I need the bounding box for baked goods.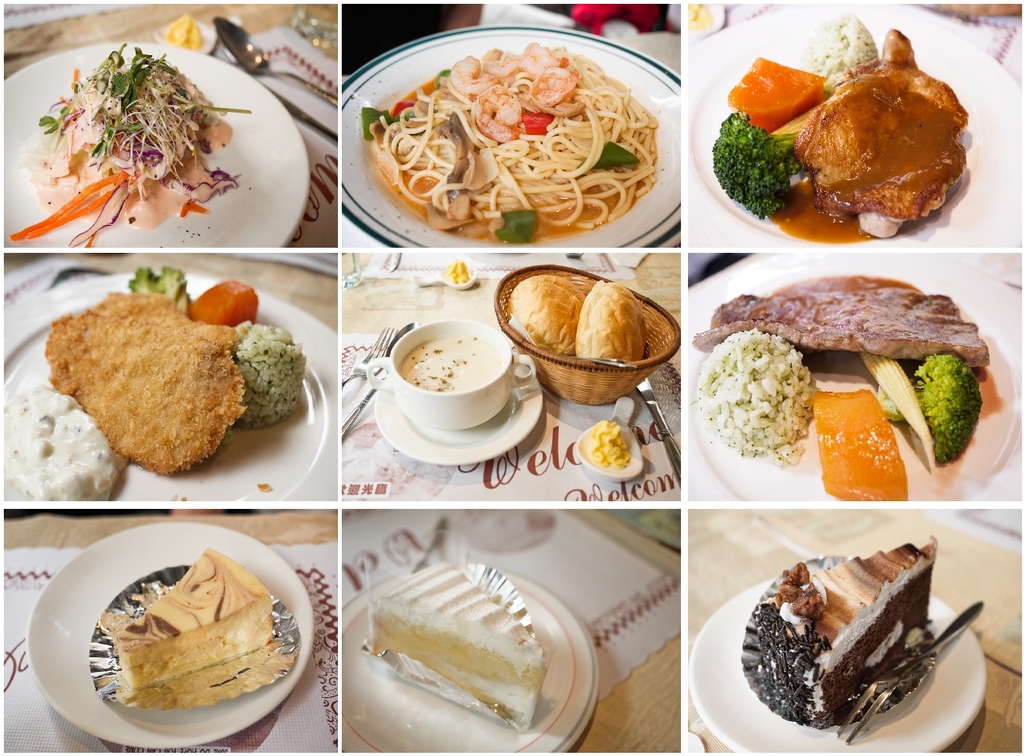
Here it is: detection(42, 287, 244, 479).
